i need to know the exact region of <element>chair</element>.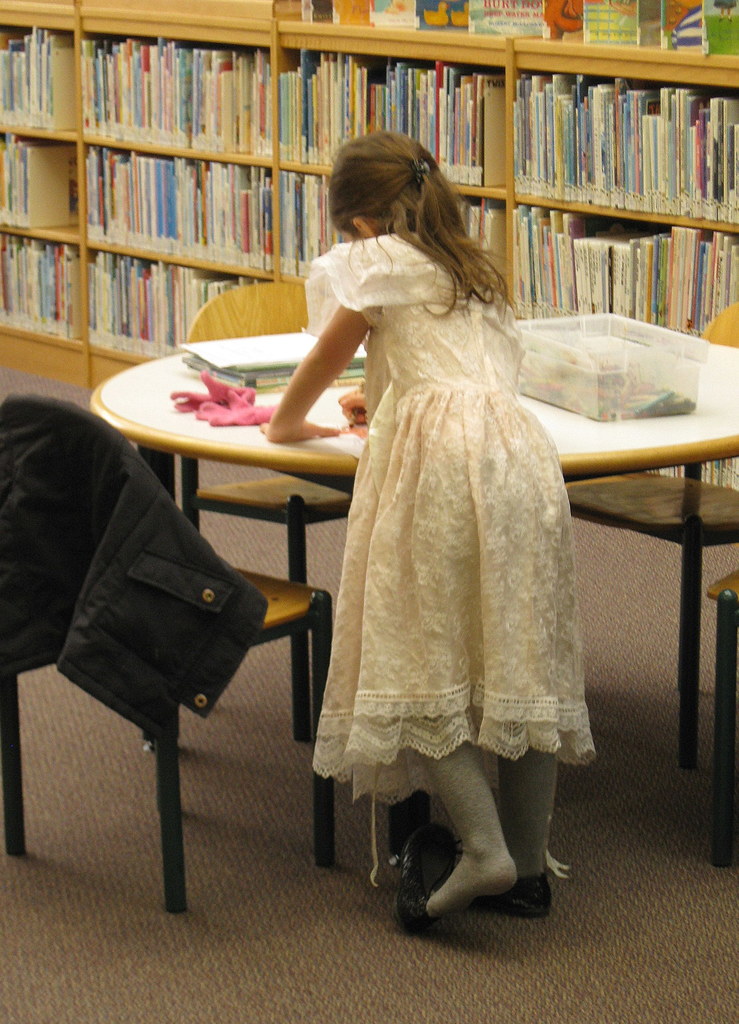
Region: 174, 281, 358, 736.
